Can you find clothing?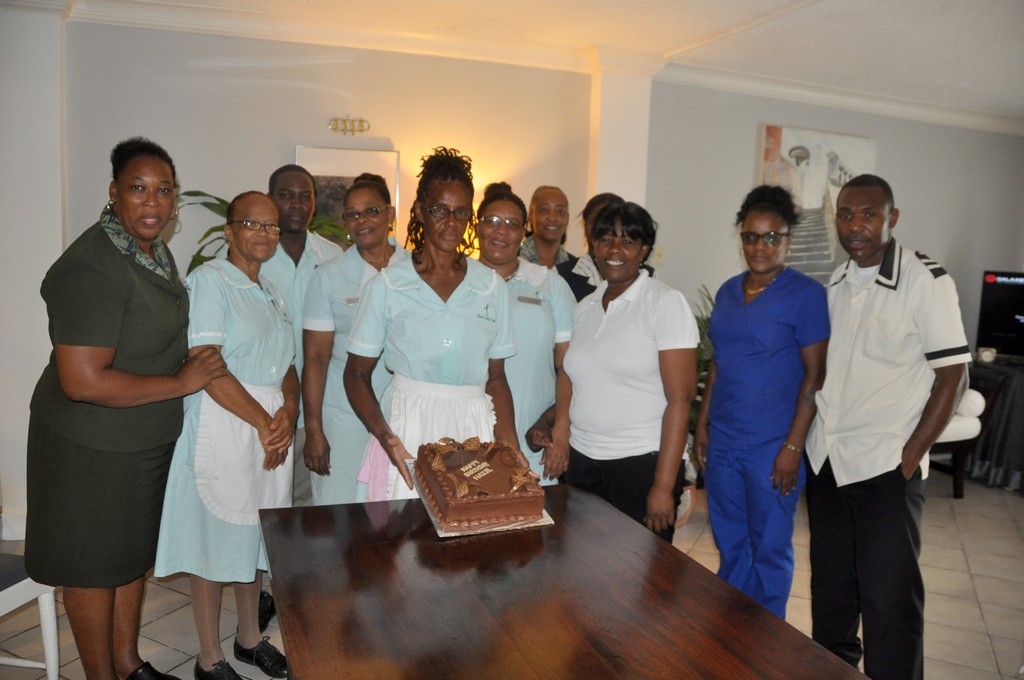
Yes, bounding box: 518/235/576/268.
